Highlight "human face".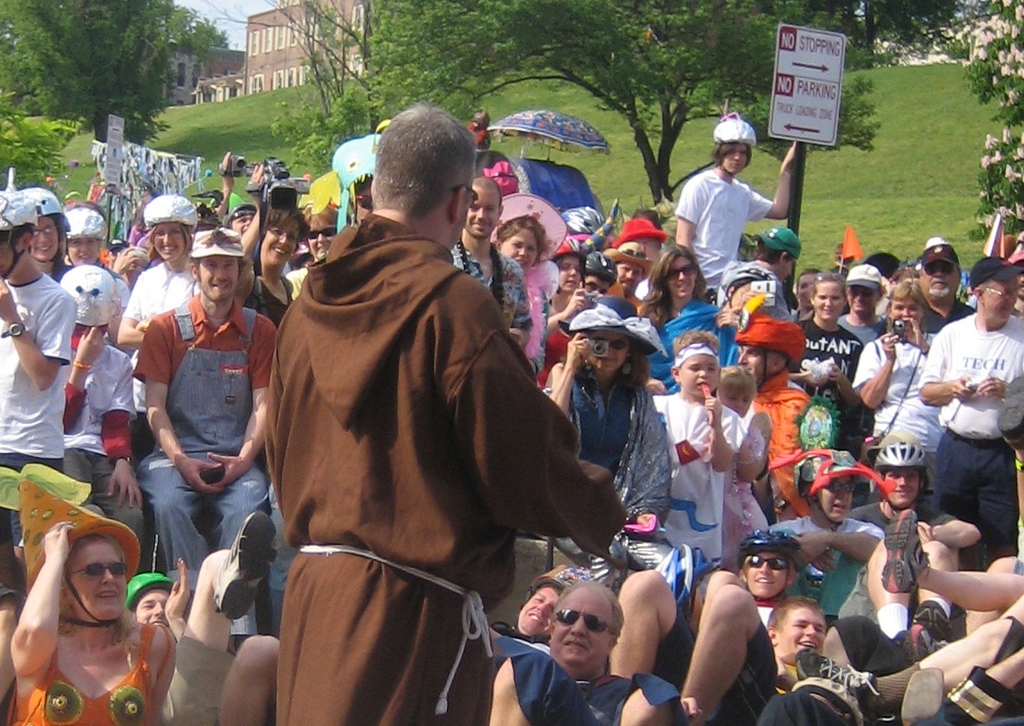
Highlighted region: l=549, t=593, r=614, b=668.
